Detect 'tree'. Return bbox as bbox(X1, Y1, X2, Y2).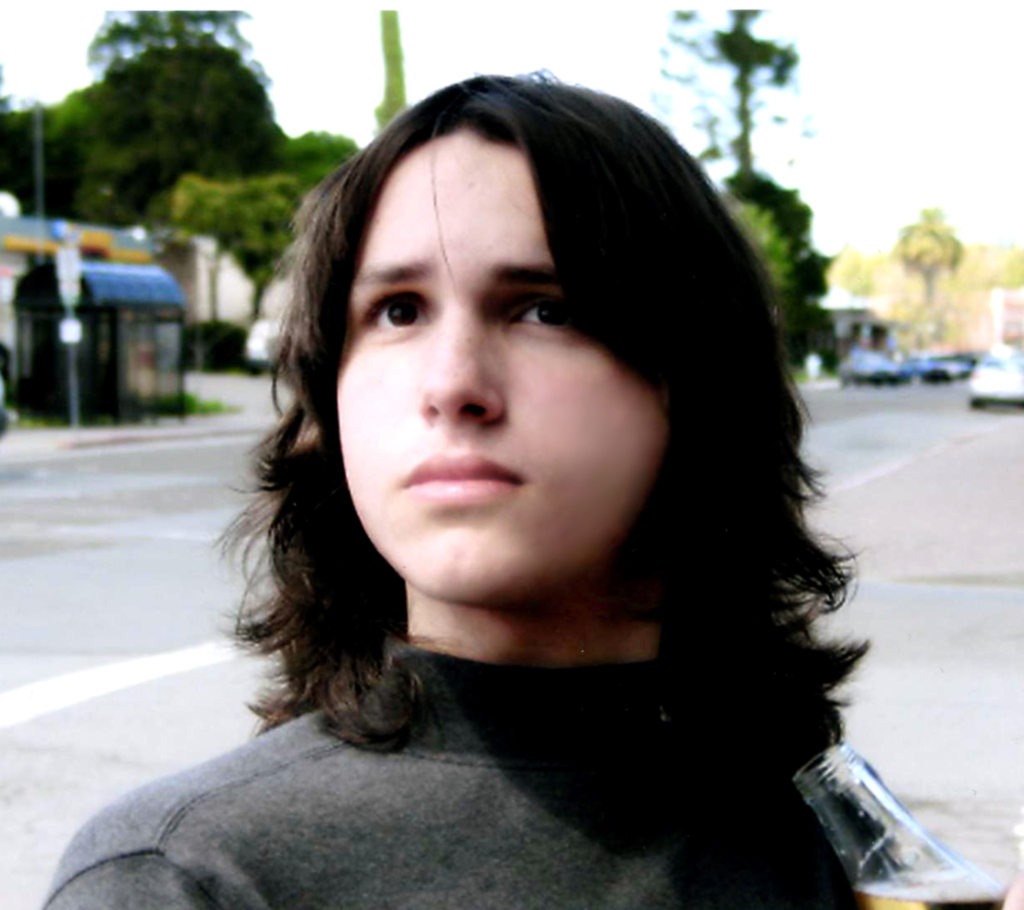
bbox(667, 0, 853, 384).
